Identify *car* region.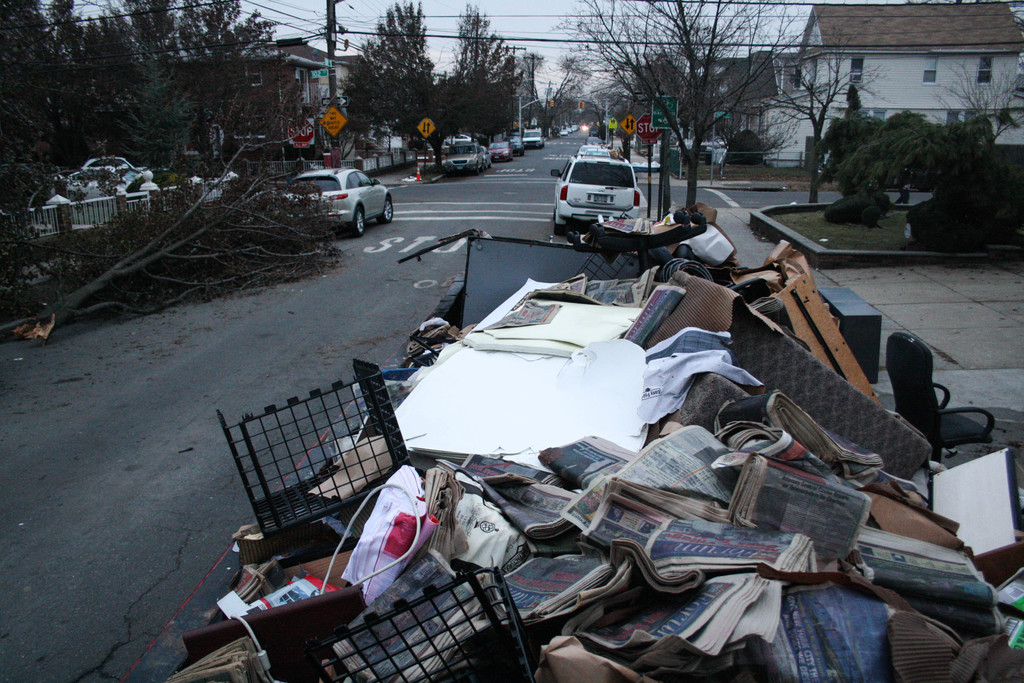
Region: (580,142,605,156).
